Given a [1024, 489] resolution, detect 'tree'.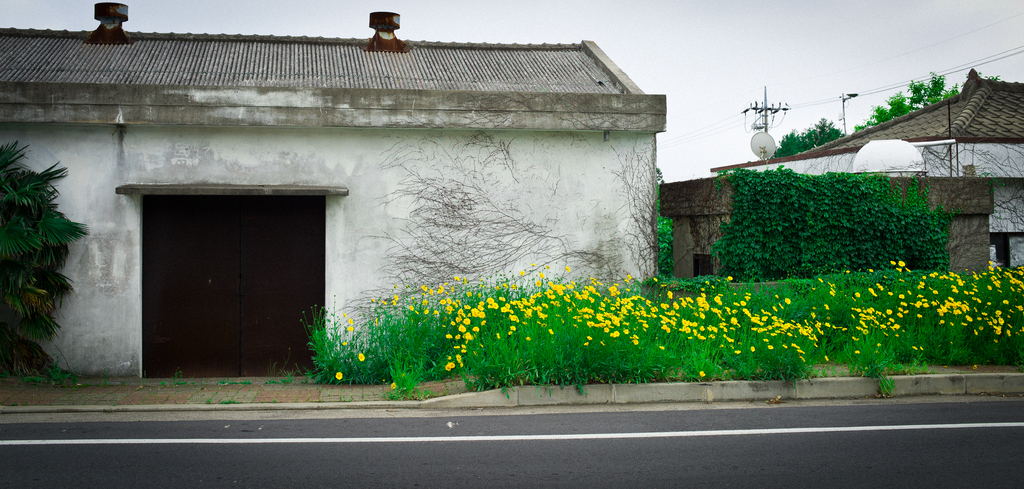
l=854, t=68, r=1004, b=132.
